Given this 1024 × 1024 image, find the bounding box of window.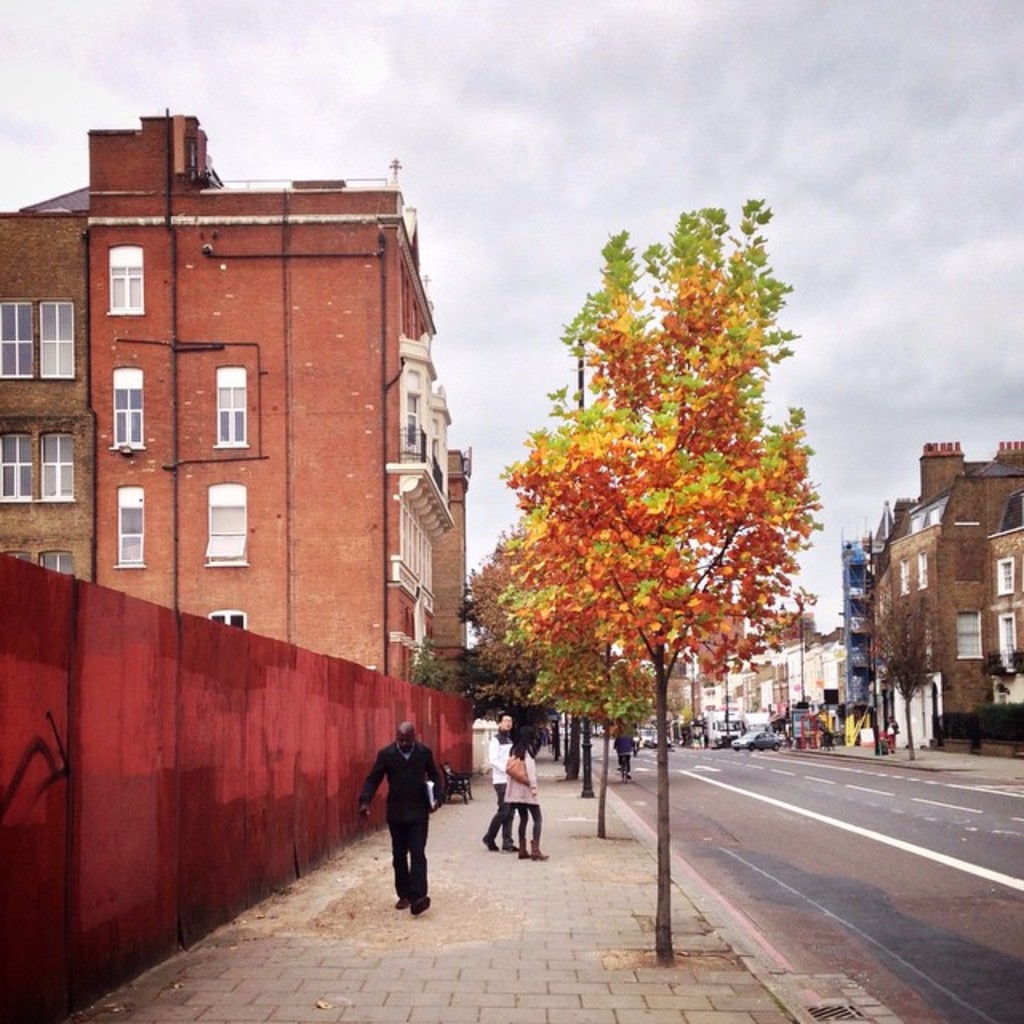
{"x1": 923, "y1": 547, "x2": 936, "y2": 592}.
